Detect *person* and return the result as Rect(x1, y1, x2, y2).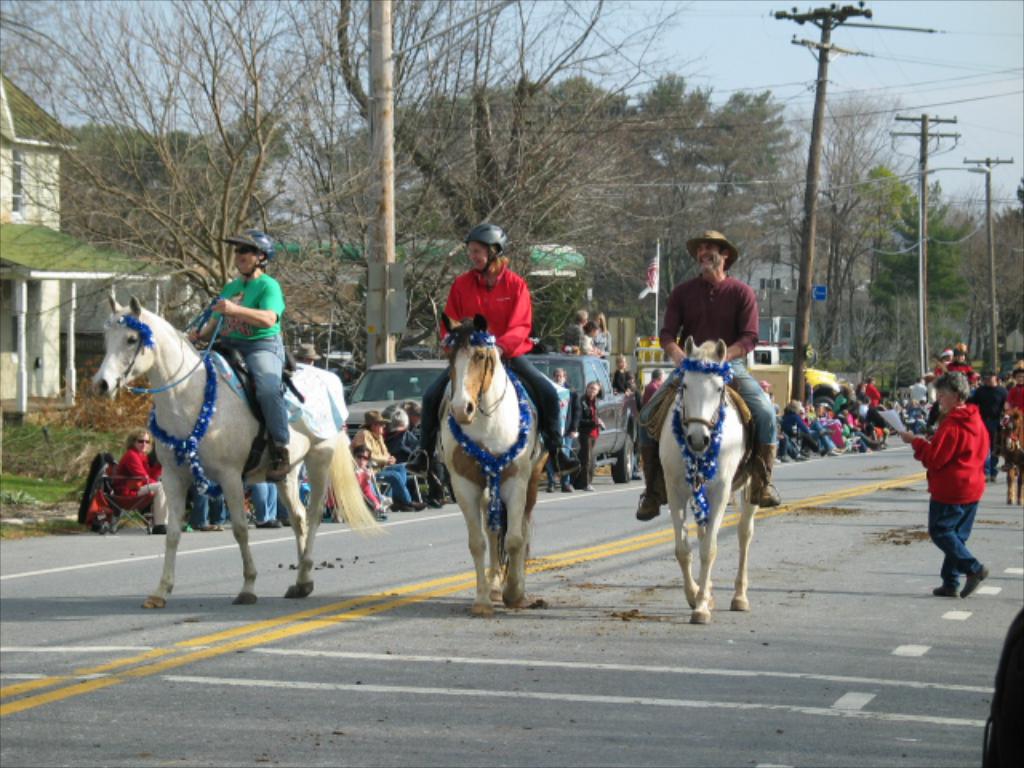
Rect(1002, 365, 1022, 464).
